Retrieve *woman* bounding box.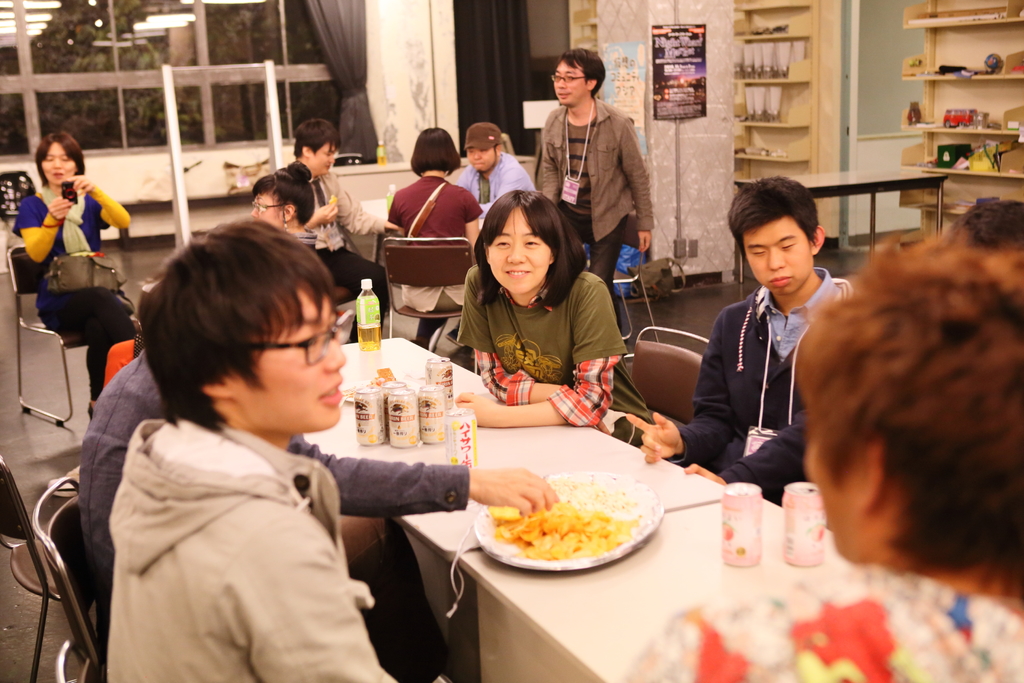
Bounding box: left=442, top=171, right=623, bottom=430.
